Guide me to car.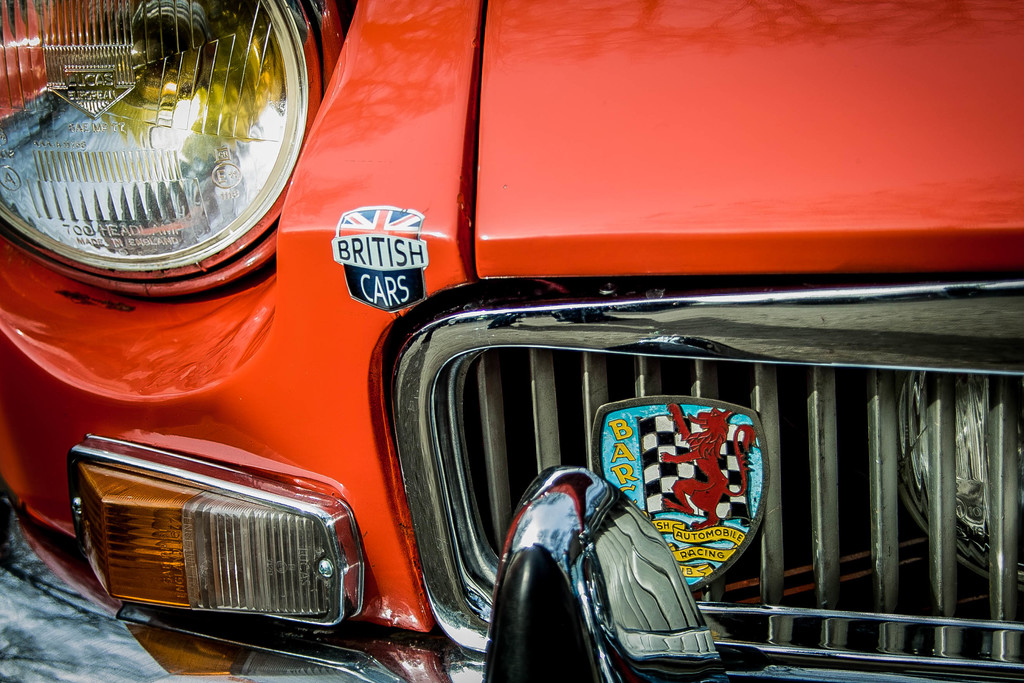
Guidance: (left=0, top=31, right=973, bottom=682).
